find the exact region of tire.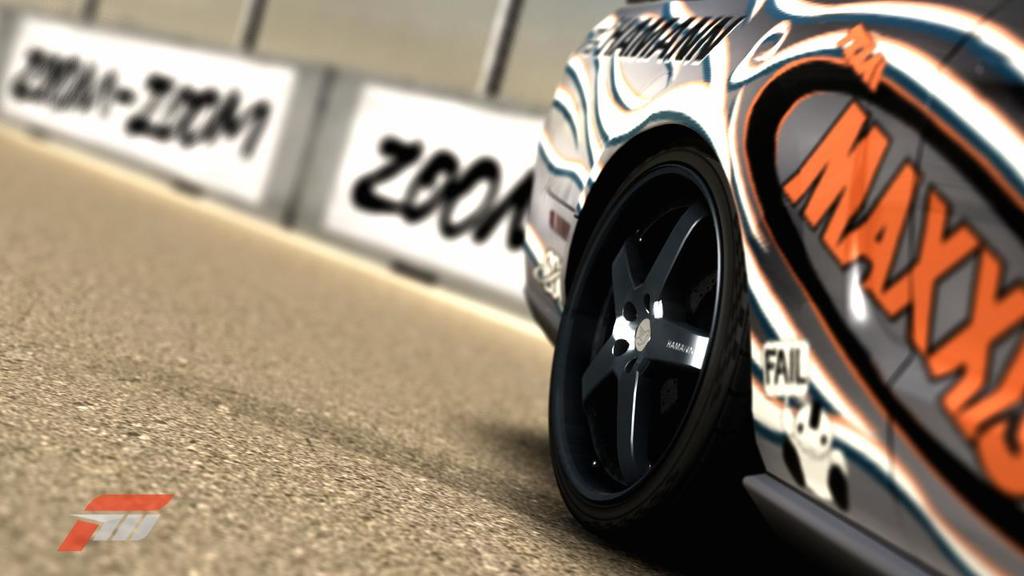
Exact region: [left=542, top=127, right=754, bottom=558].
